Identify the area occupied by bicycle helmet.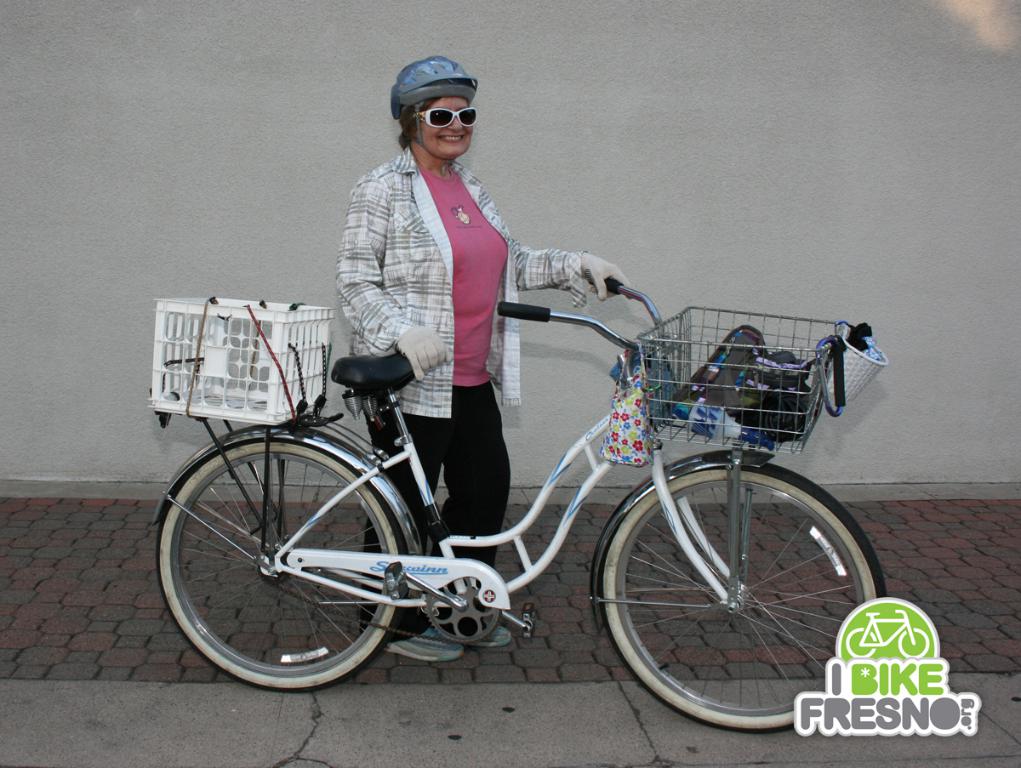
Area: locate(390, 54, 482, 149).
